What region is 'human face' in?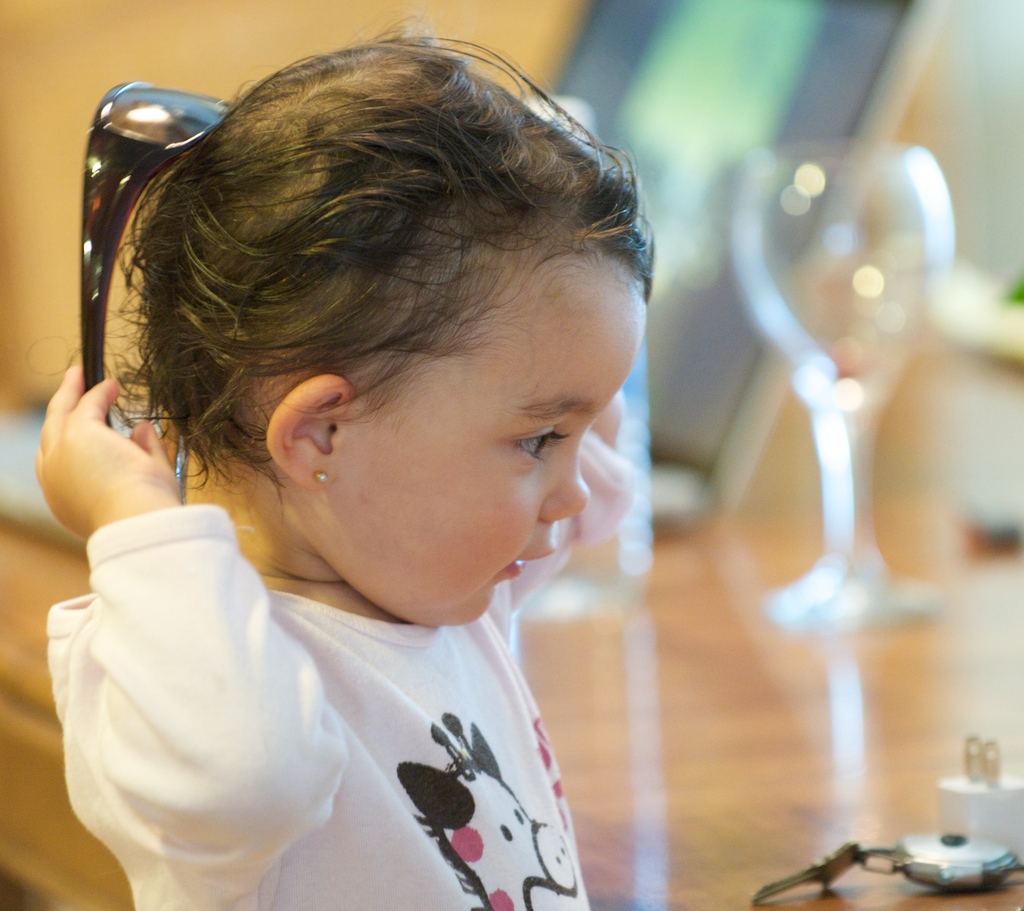
crop(351, 268, 635, 619).
